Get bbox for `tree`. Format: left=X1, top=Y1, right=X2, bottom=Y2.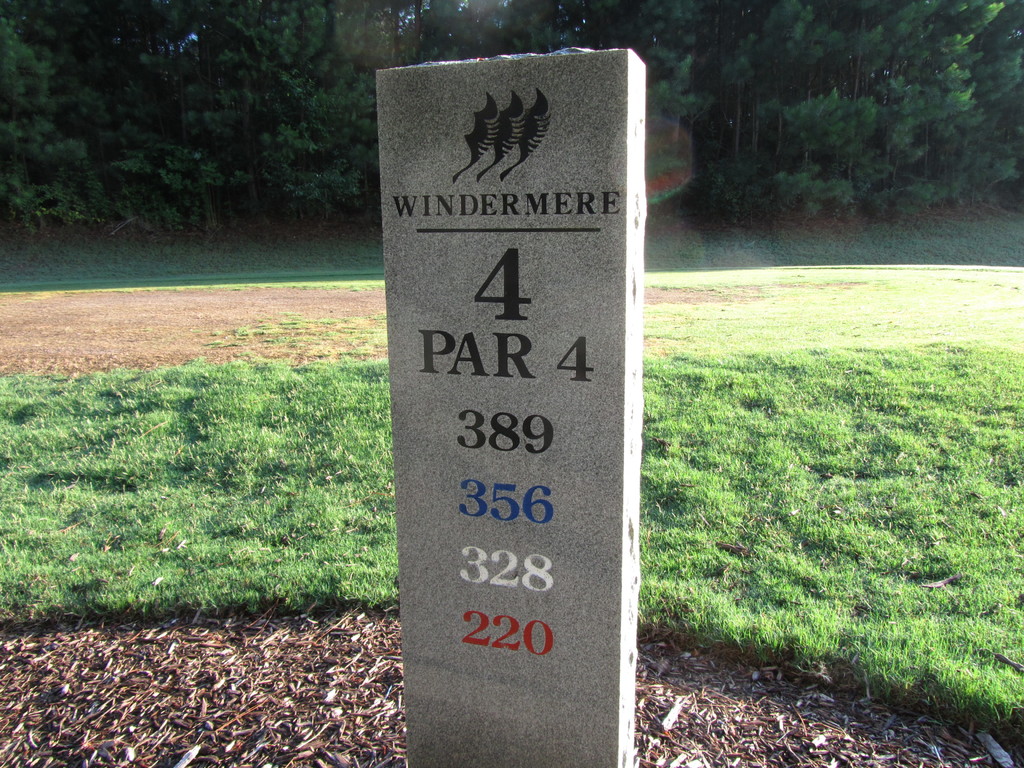
left=0, top=0, right=111, bottom=229.
